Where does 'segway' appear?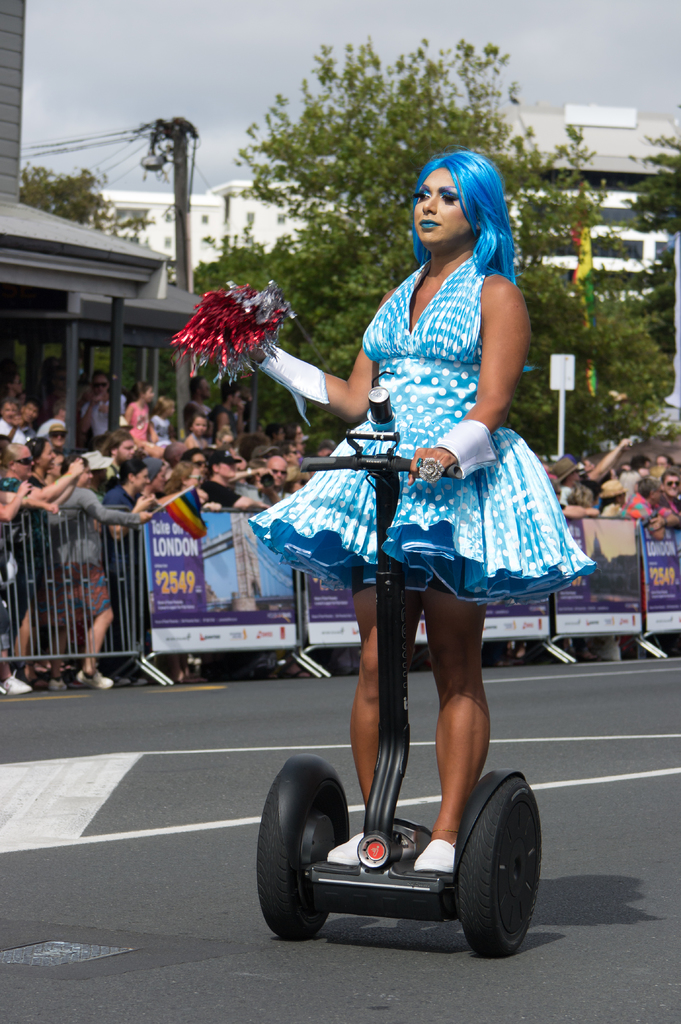
Appears at region(258, 391, 545, 962).
